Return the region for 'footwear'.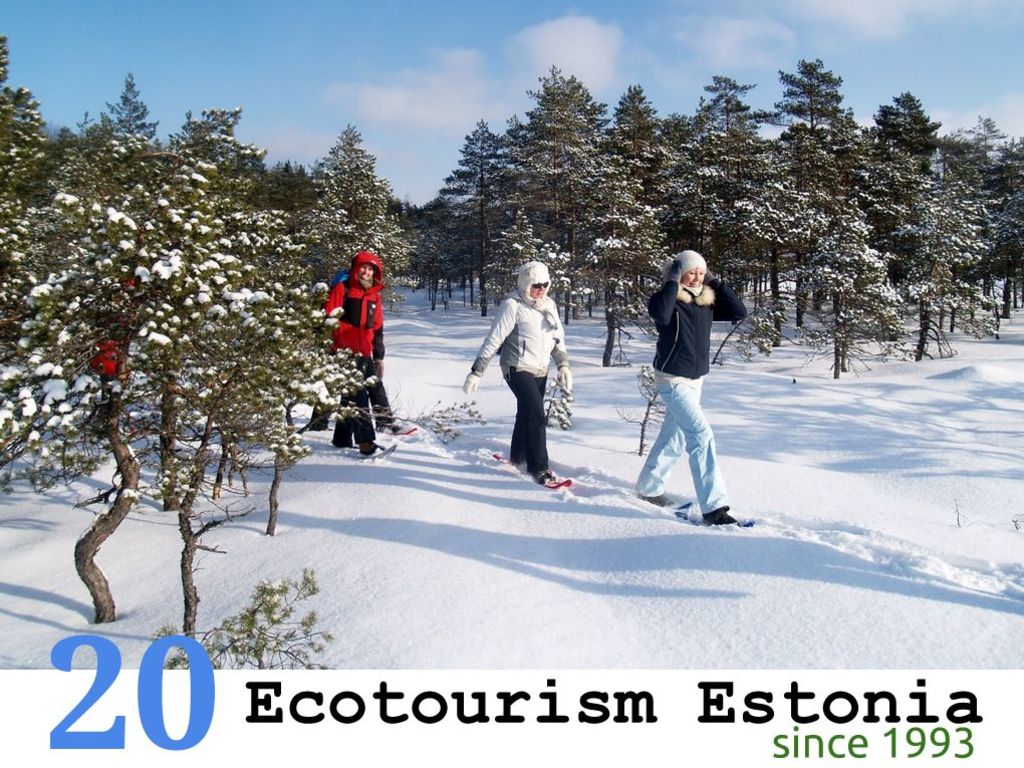
rect(377, 422, 403, 434).
